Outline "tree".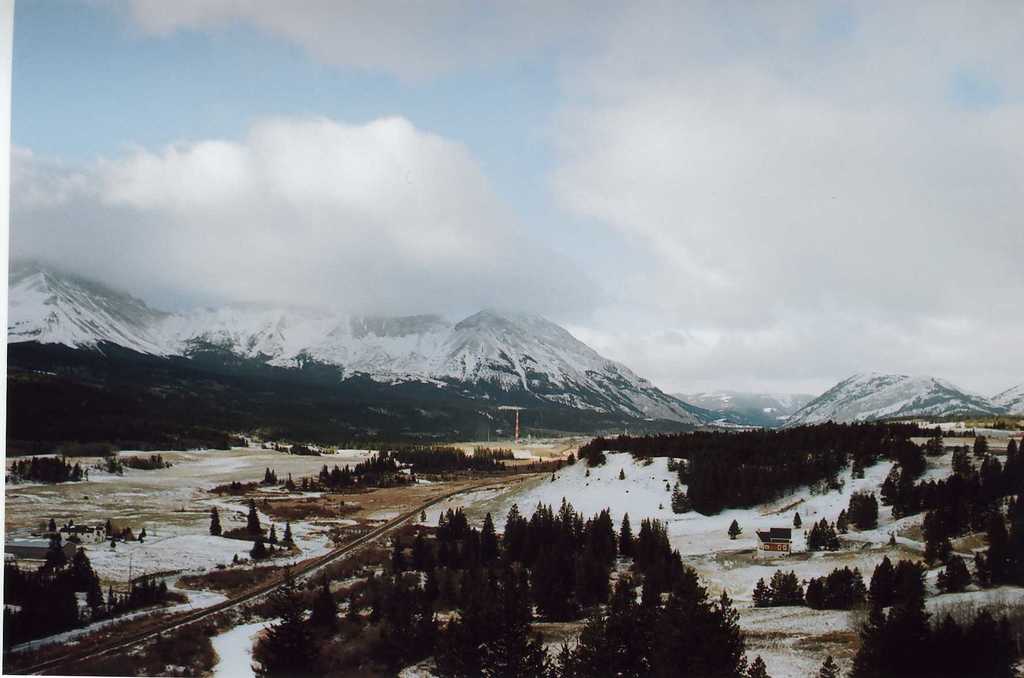
Outline: (975, 435, 989, 456).
